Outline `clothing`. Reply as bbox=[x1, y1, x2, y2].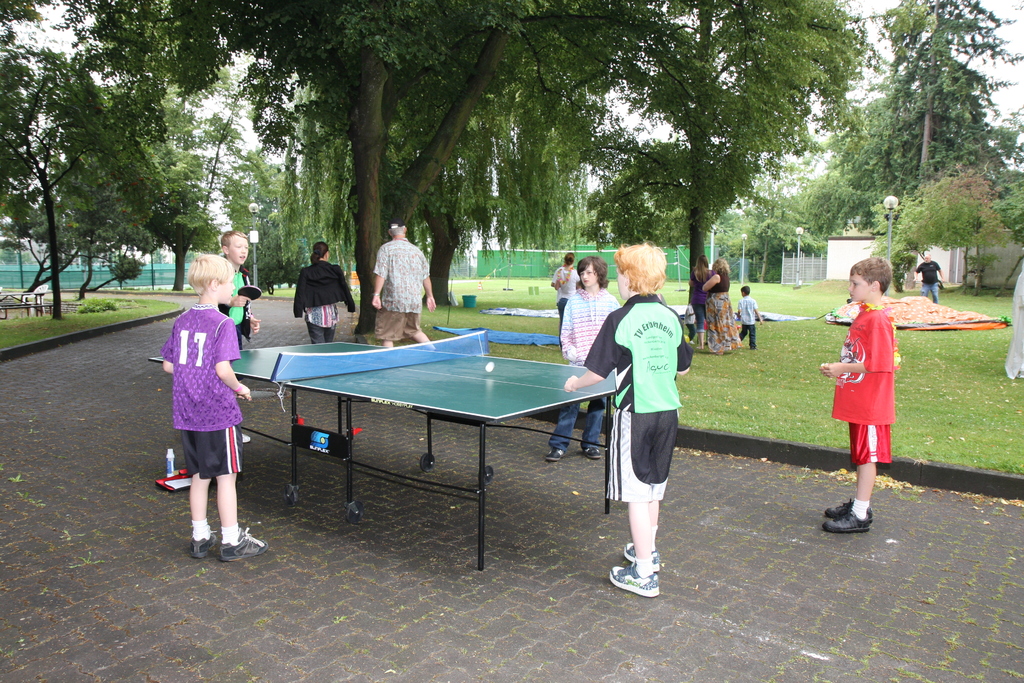
bbox=[377, 239, 429, 344].
